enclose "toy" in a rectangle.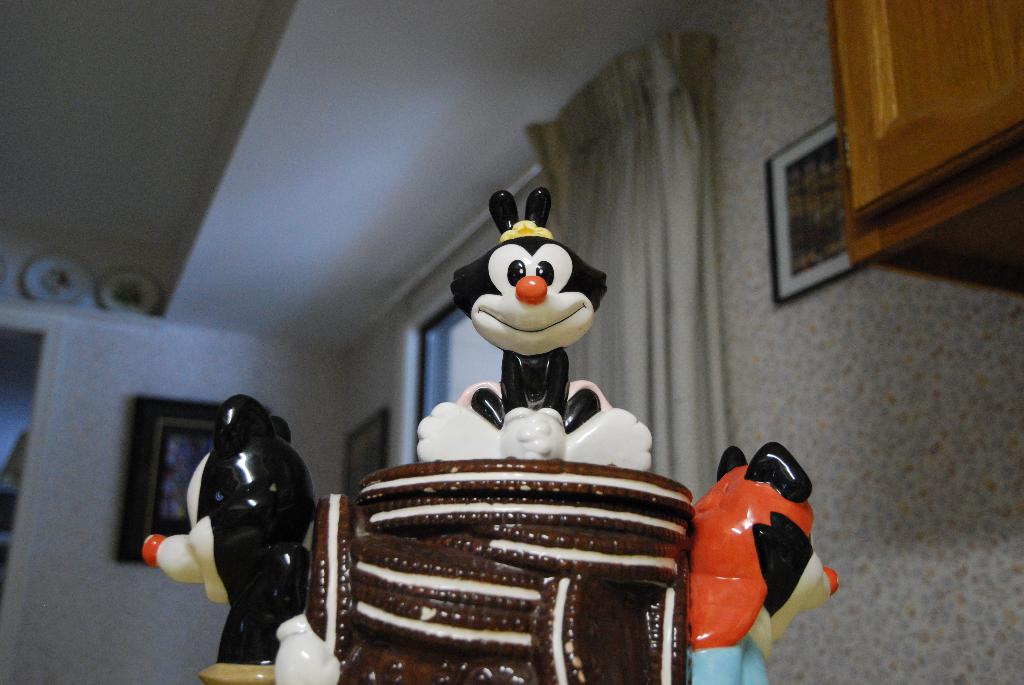
(683,443,838,684).
